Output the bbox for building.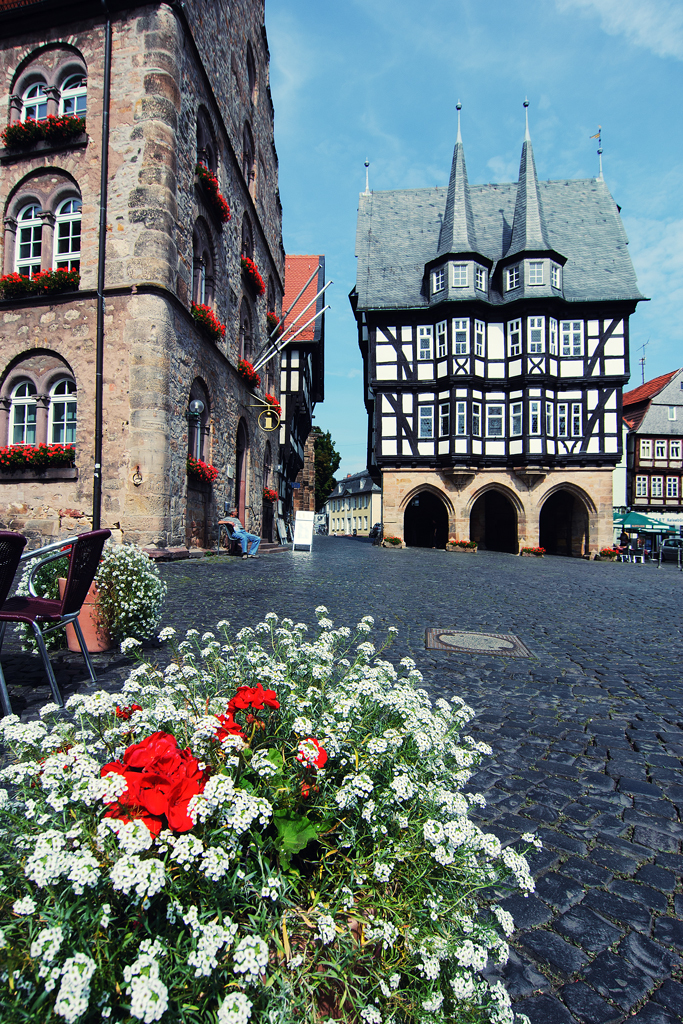
left=330, top=95, right=682, bottom=562.
